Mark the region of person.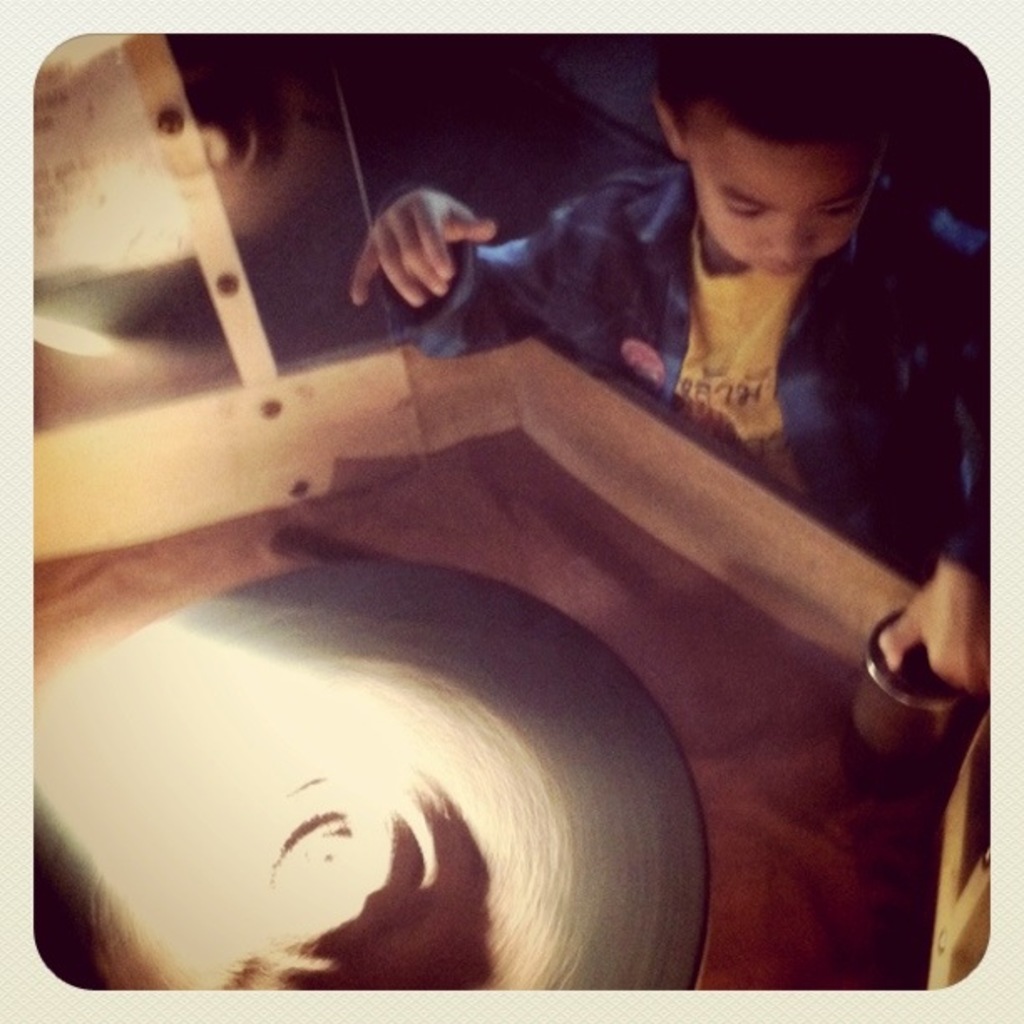
Region: (284, 100, 969, 448).
